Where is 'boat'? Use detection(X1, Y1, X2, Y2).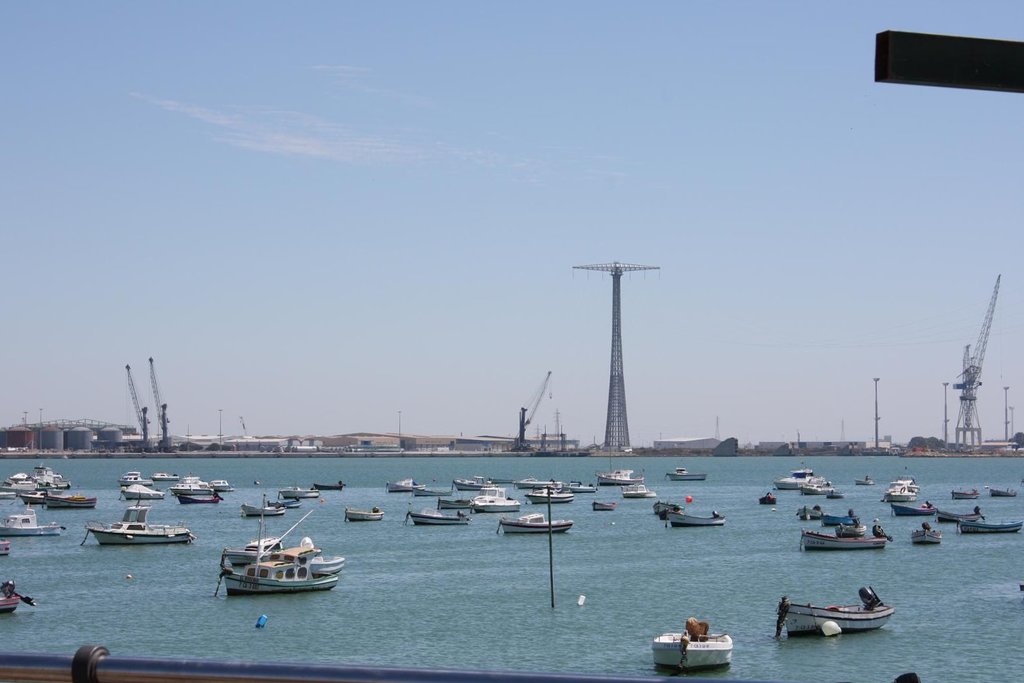
detection(346, 501, 386, 521).
